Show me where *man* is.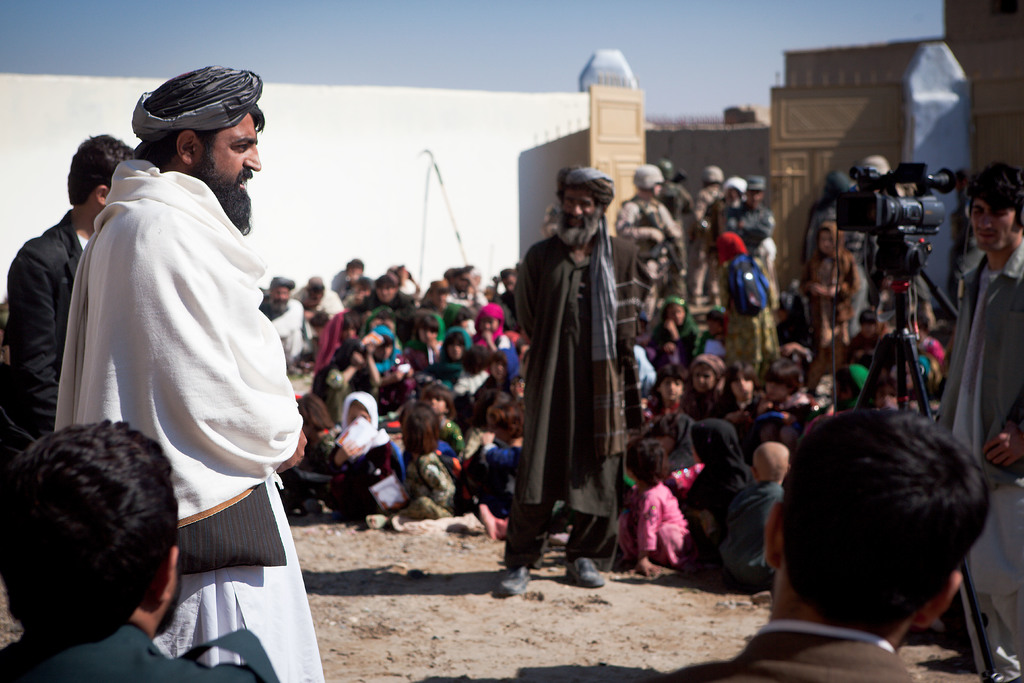
*man* is at 261 273 302 374.
